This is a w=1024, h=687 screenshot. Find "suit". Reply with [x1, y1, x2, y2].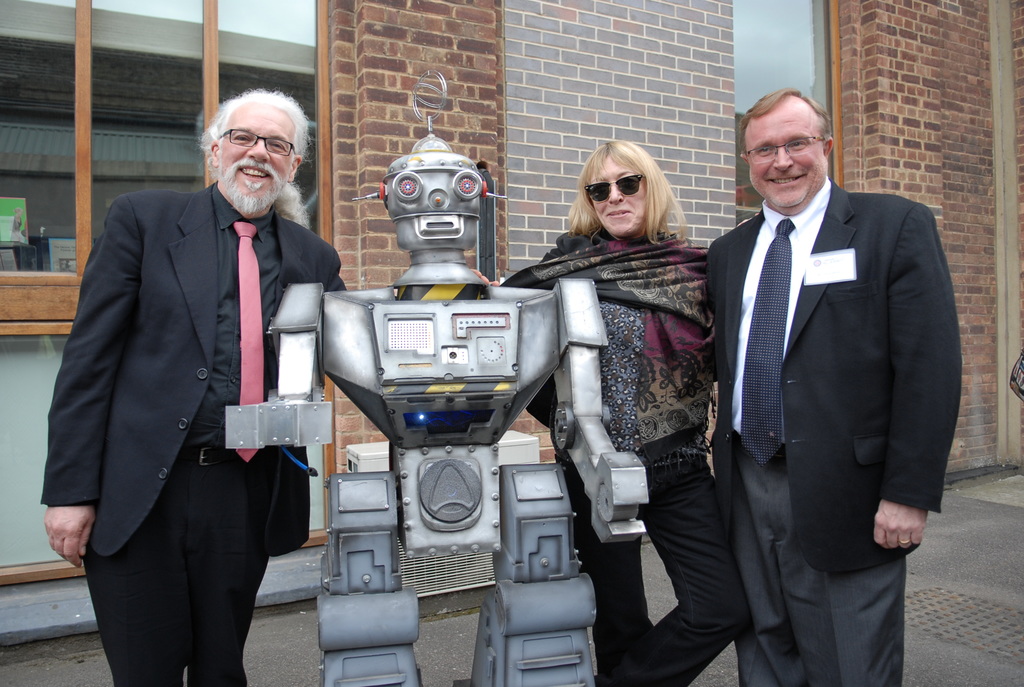
[703, 181, 964, 574].
